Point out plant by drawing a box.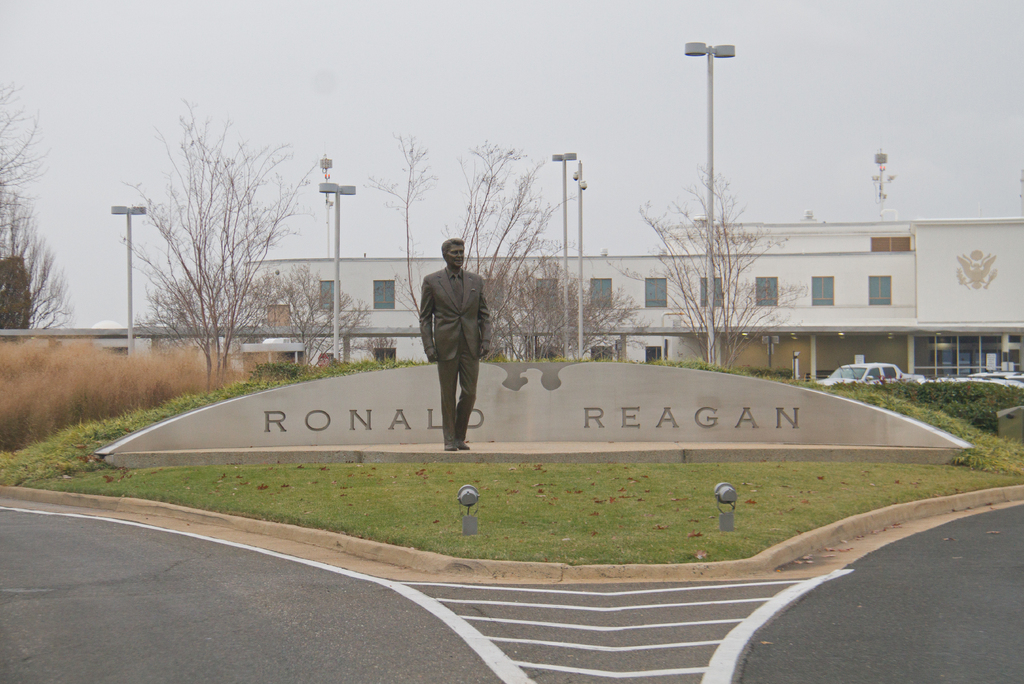
<box>0,74,72,336</box>.
